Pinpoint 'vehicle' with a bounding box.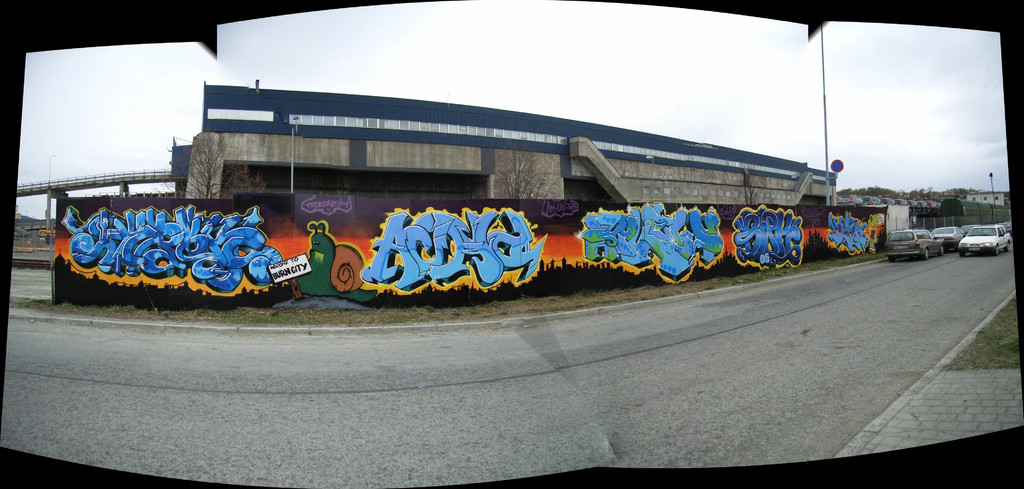
locate(957, 224, 1012, 257).
